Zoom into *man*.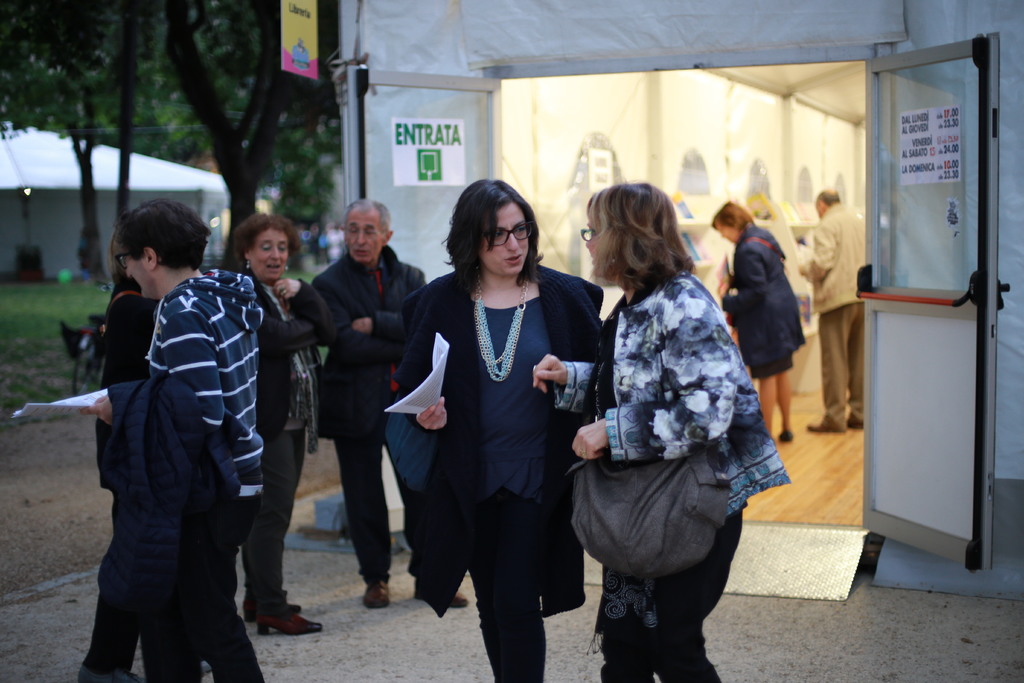
Zoom target: <region>285, 173, 413, 599</region>.
